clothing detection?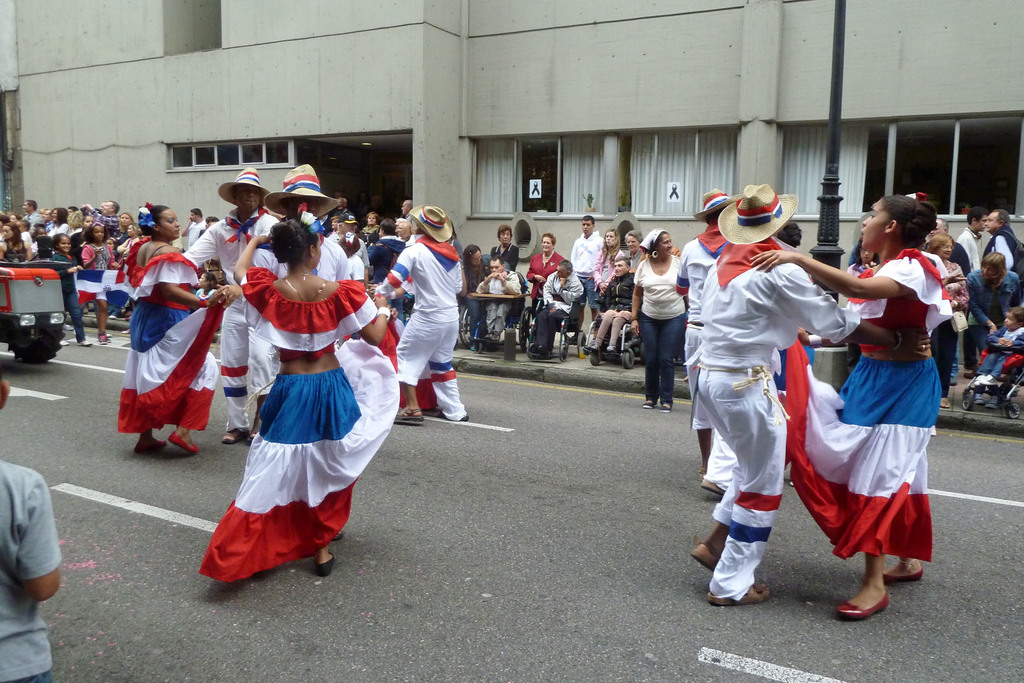
bbox=(532, 271, 579, 344)
